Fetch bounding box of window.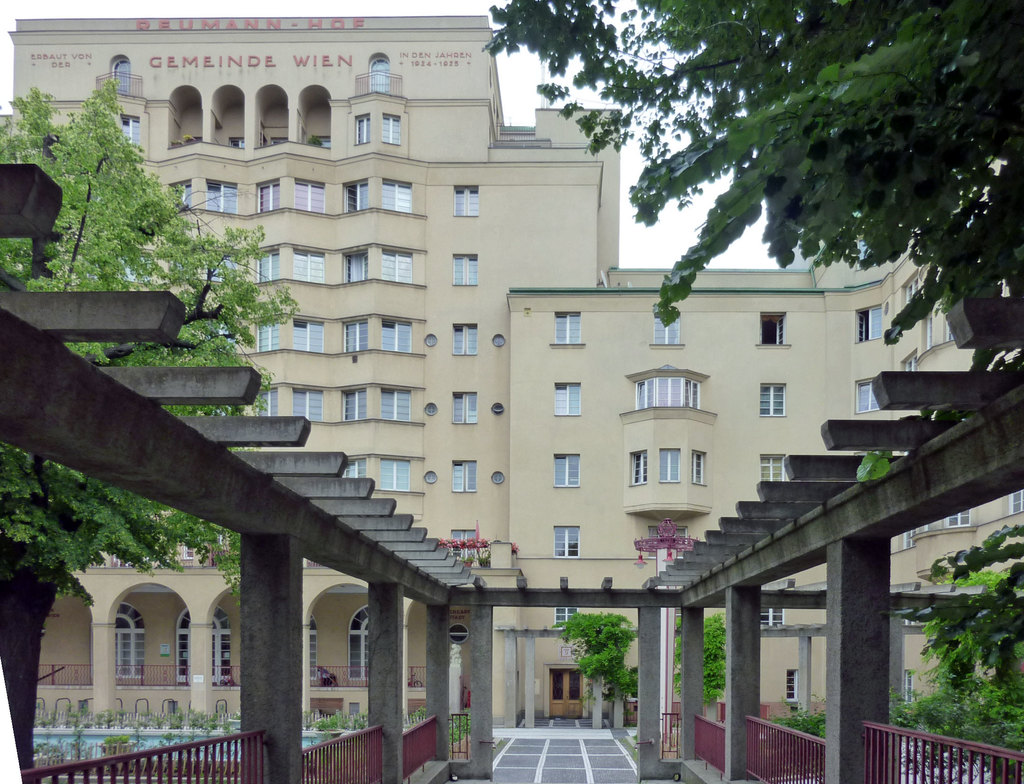
Bbox: 552/607/576/629.
